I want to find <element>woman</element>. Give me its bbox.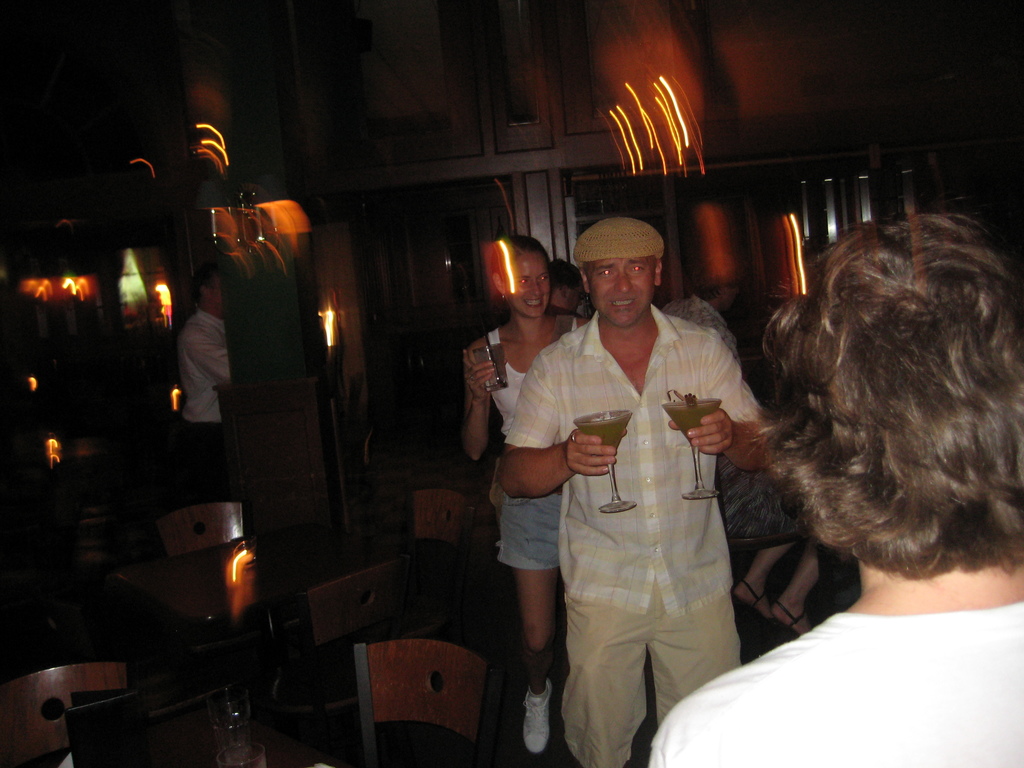
<region>456, 237, 589, 756</region>.
